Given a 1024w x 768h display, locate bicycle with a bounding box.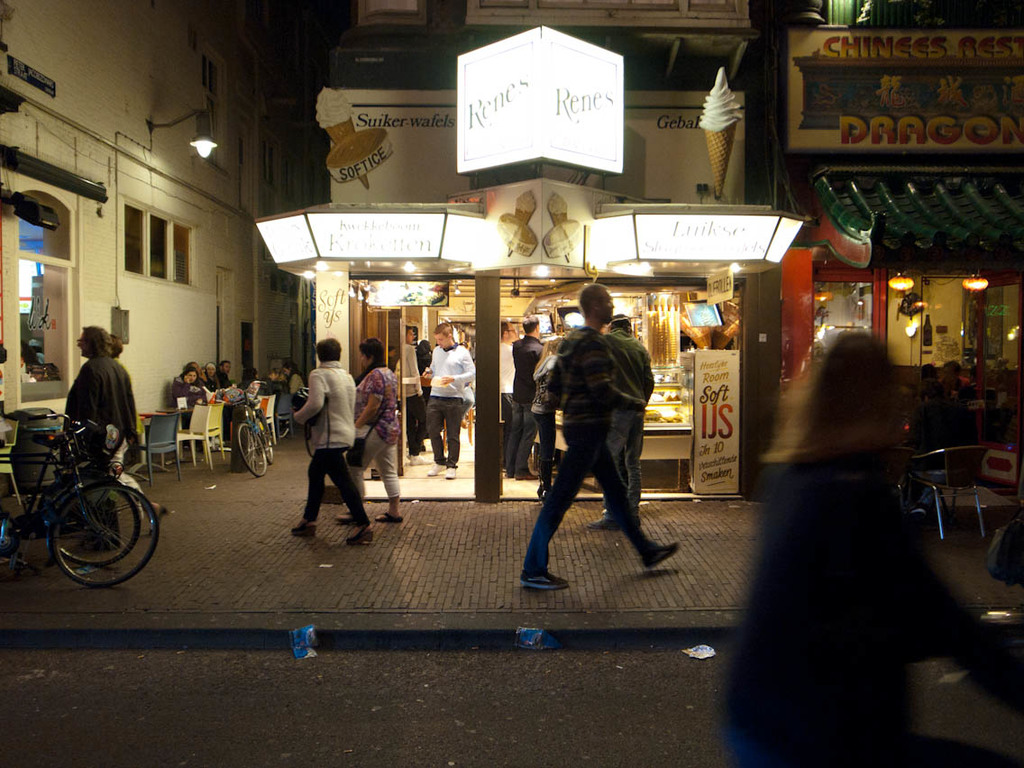
Located: 0/434/162/588.
